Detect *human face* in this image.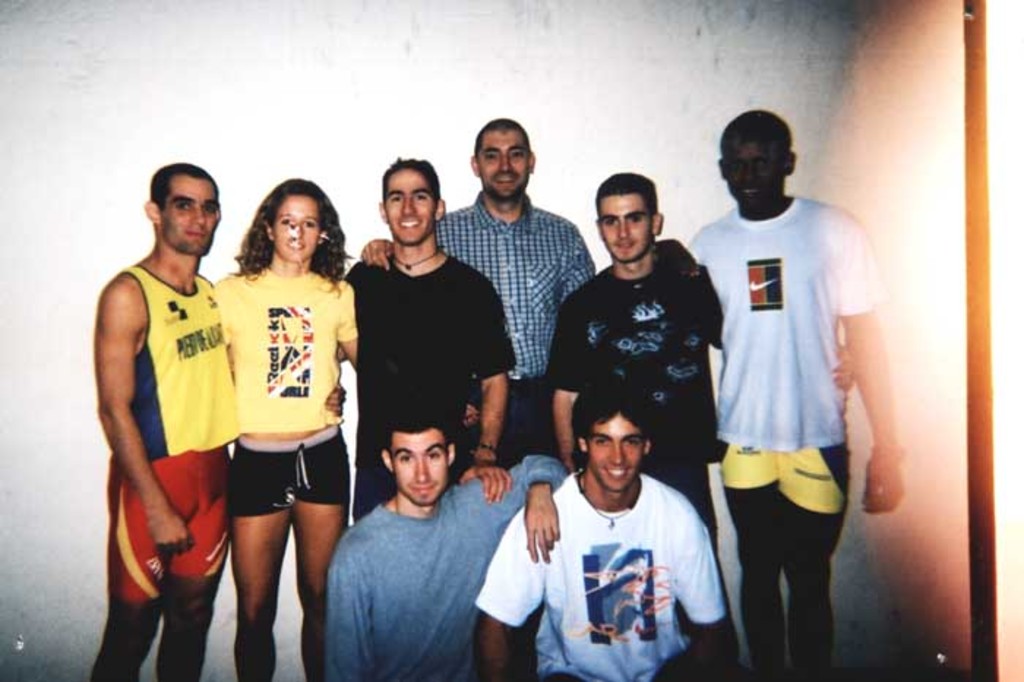
Detection: [587,414,645,484].
